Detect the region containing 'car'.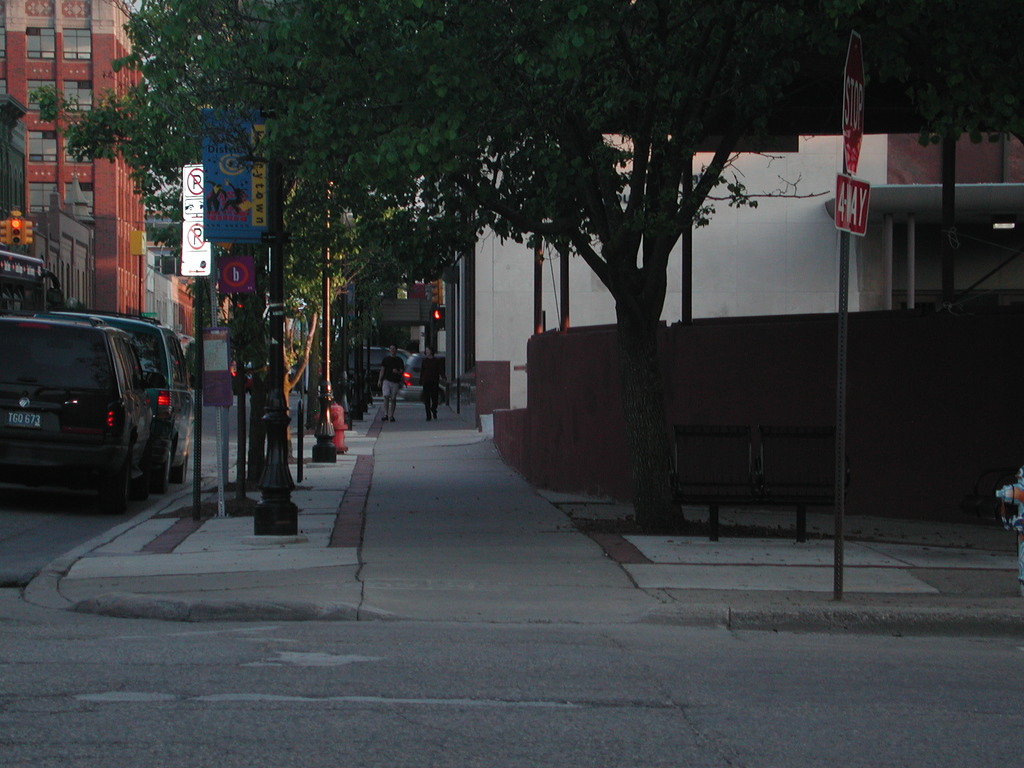
bbox(0, 316, 159, 506).
